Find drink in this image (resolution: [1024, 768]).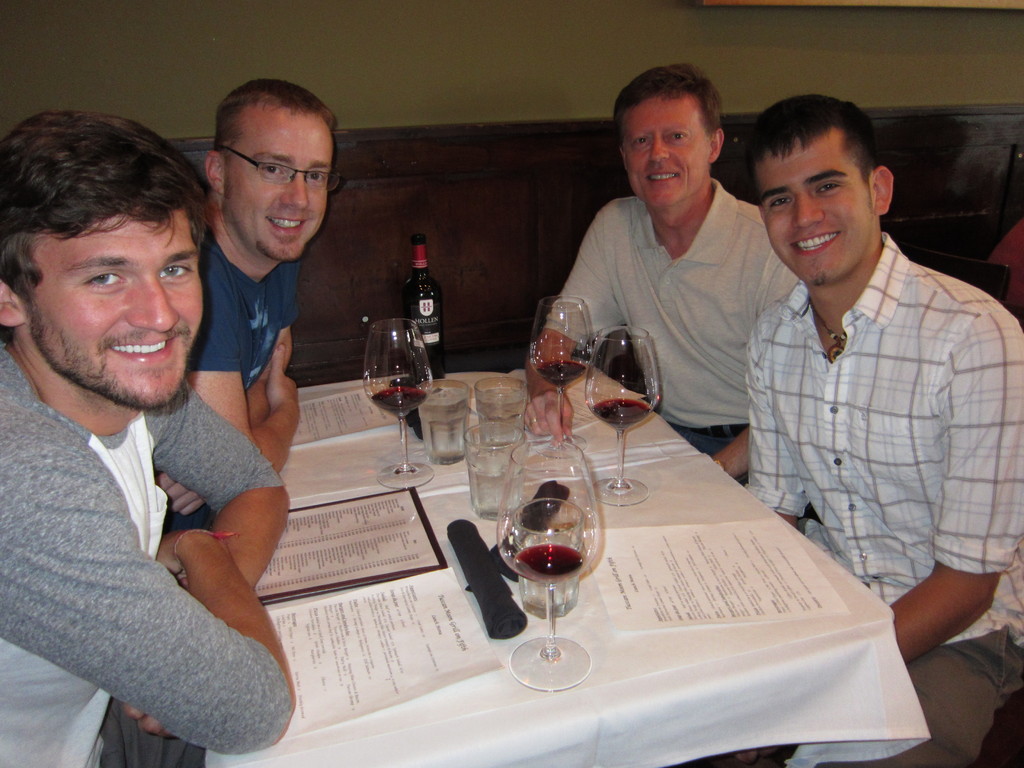
bbox(588, 400, 653, 426).
